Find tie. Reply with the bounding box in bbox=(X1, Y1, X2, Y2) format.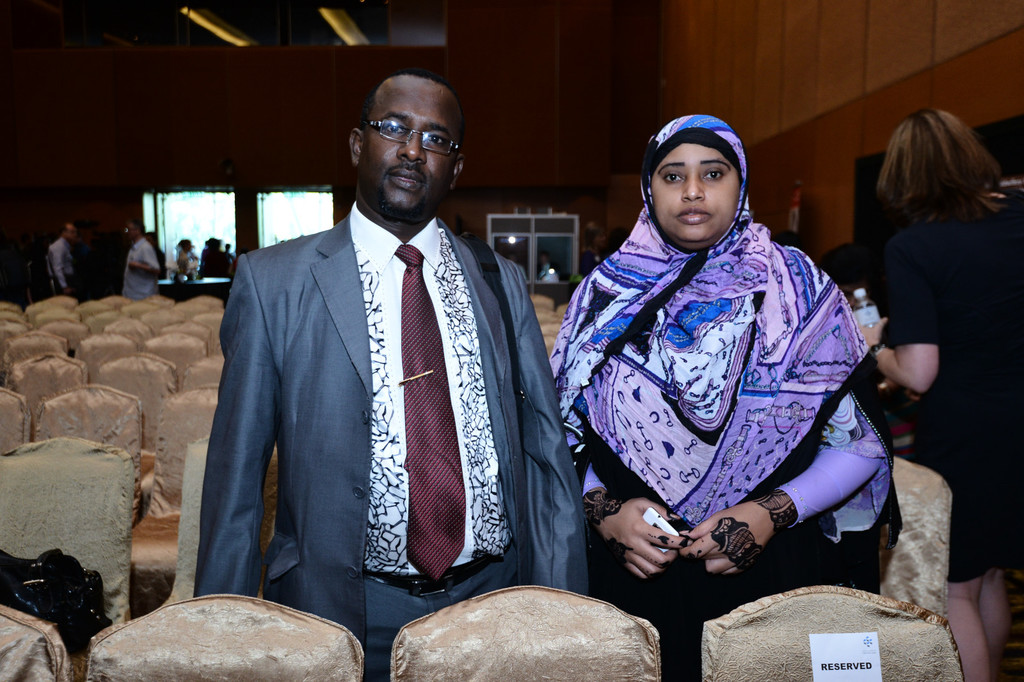
bbox=(393, 246, 463, 578).
